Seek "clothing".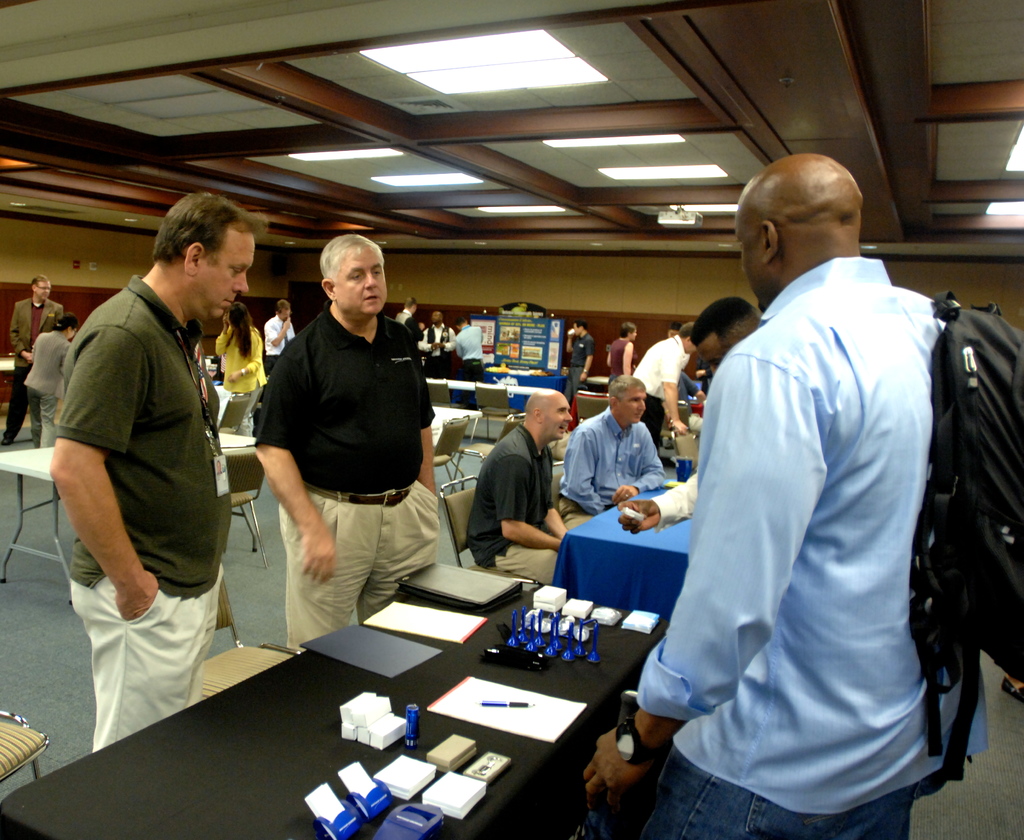
box=[66, 270, 230, 743].
